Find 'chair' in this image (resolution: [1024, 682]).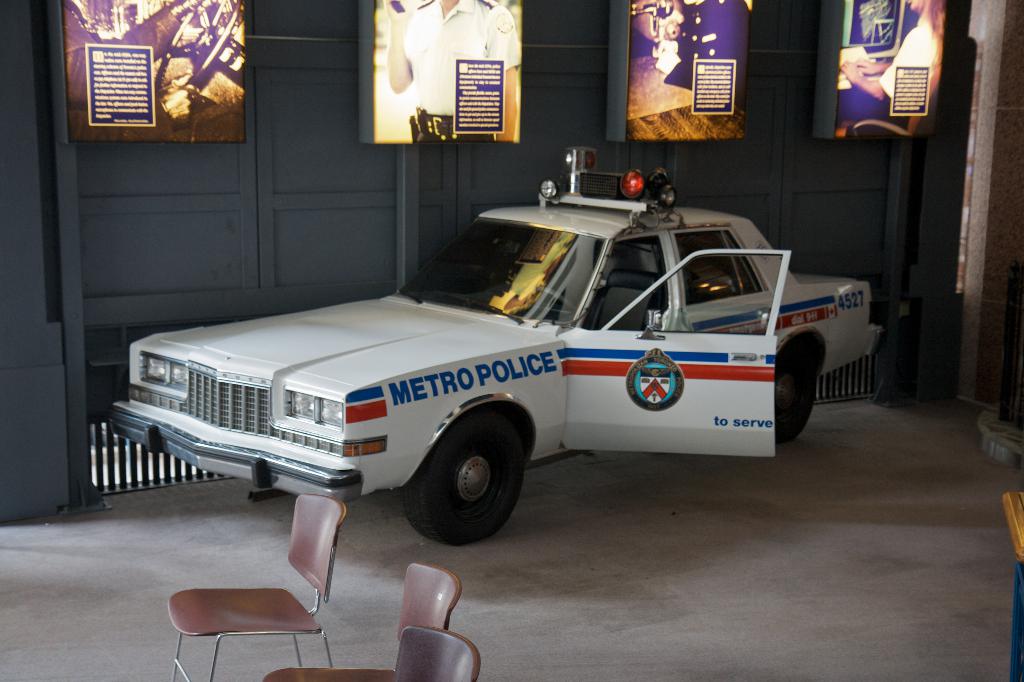
394/624/483/681.
